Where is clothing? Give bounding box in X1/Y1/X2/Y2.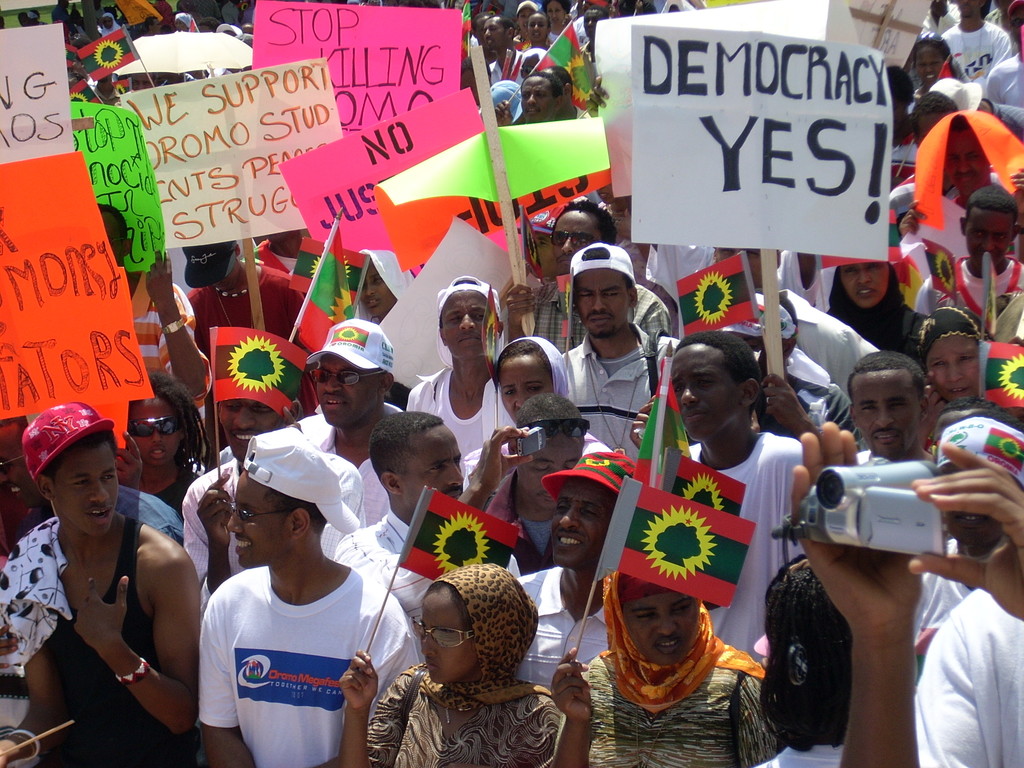
332/507/436/621.
